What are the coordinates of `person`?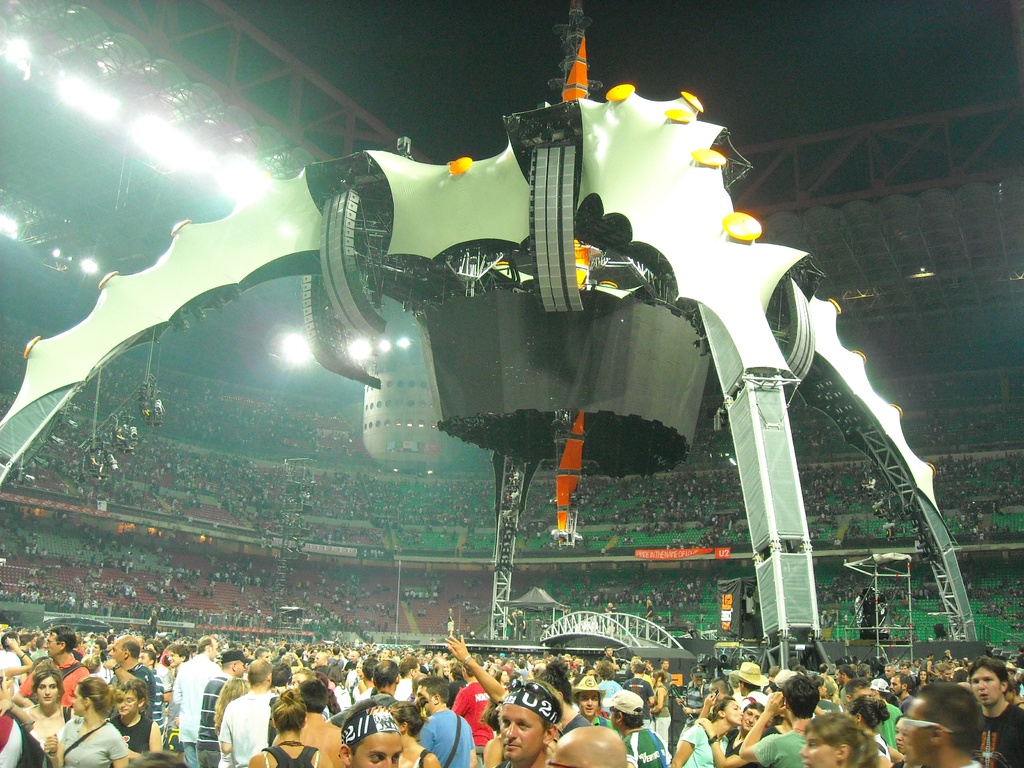
bbox=(165, 634, 216, 767).
